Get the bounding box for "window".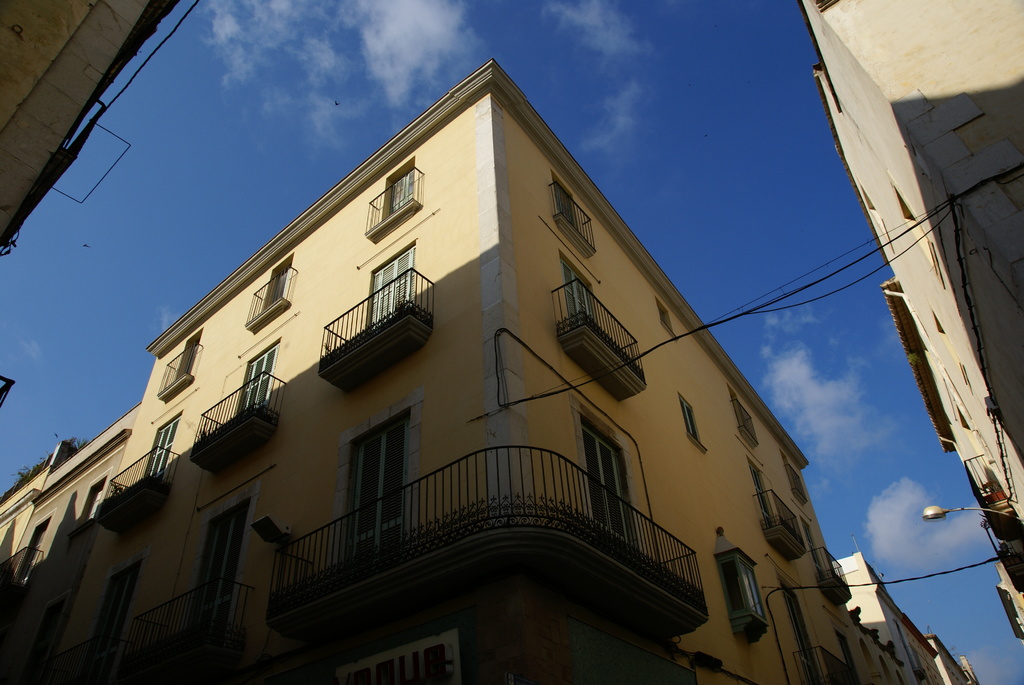
x1=261 y1=256 x2=284 y2=317.
